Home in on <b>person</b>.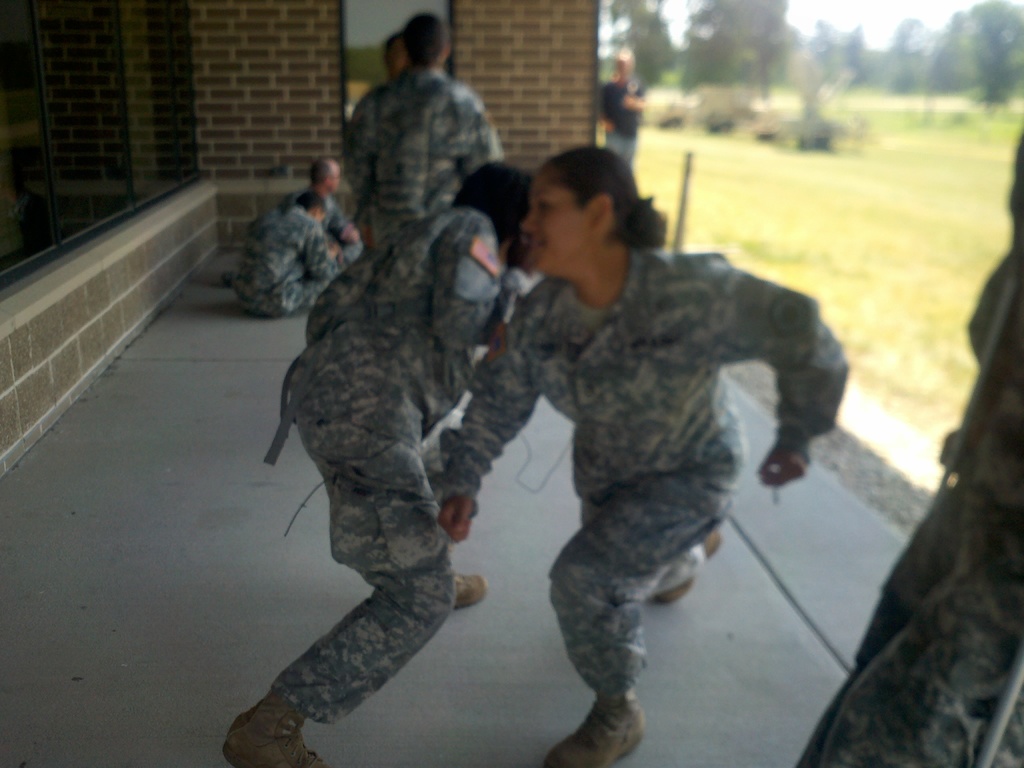
Homed in at rect(220, 158, 534, 766).
